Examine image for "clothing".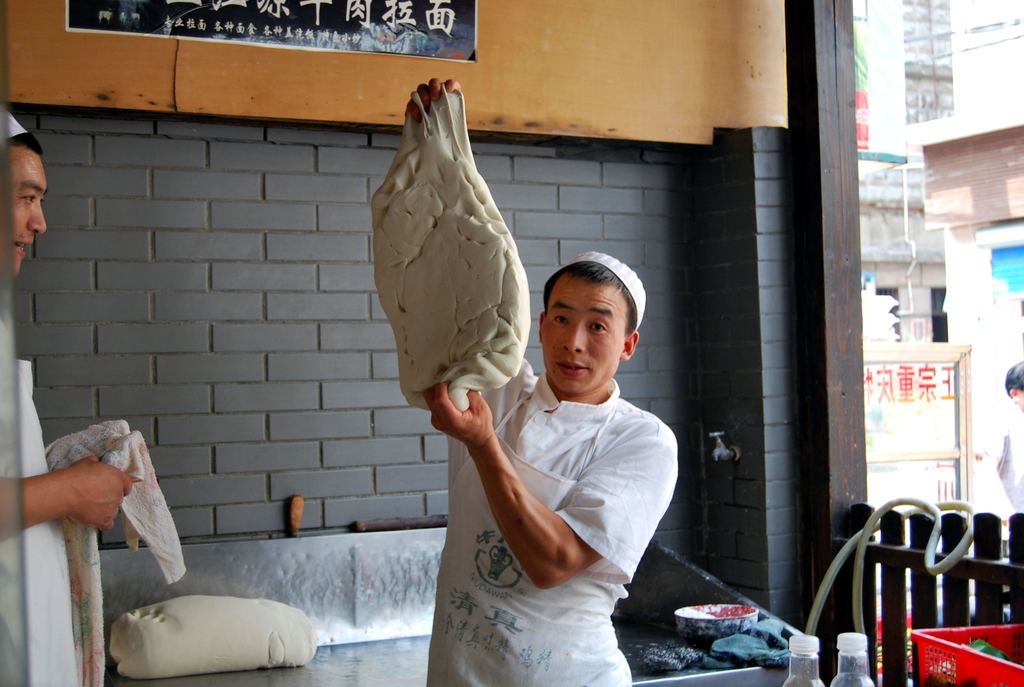
Examination result: <box>422,363,675,686</box>.
